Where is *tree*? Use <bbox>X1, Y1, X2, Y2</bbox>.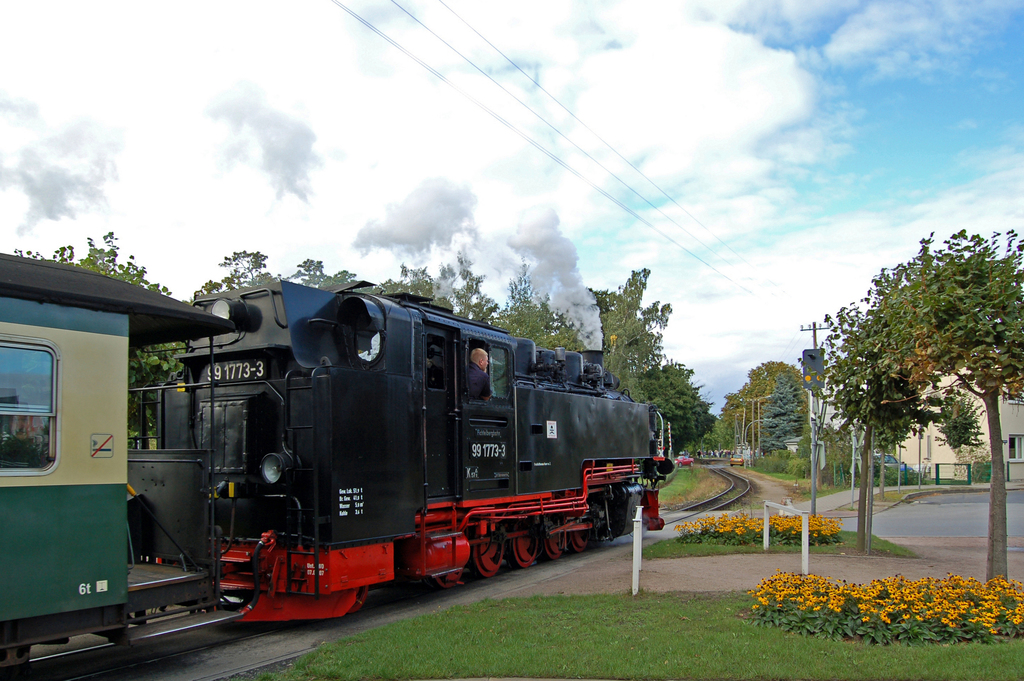
<bbox>426, 249, 496, 328</bbox>.
